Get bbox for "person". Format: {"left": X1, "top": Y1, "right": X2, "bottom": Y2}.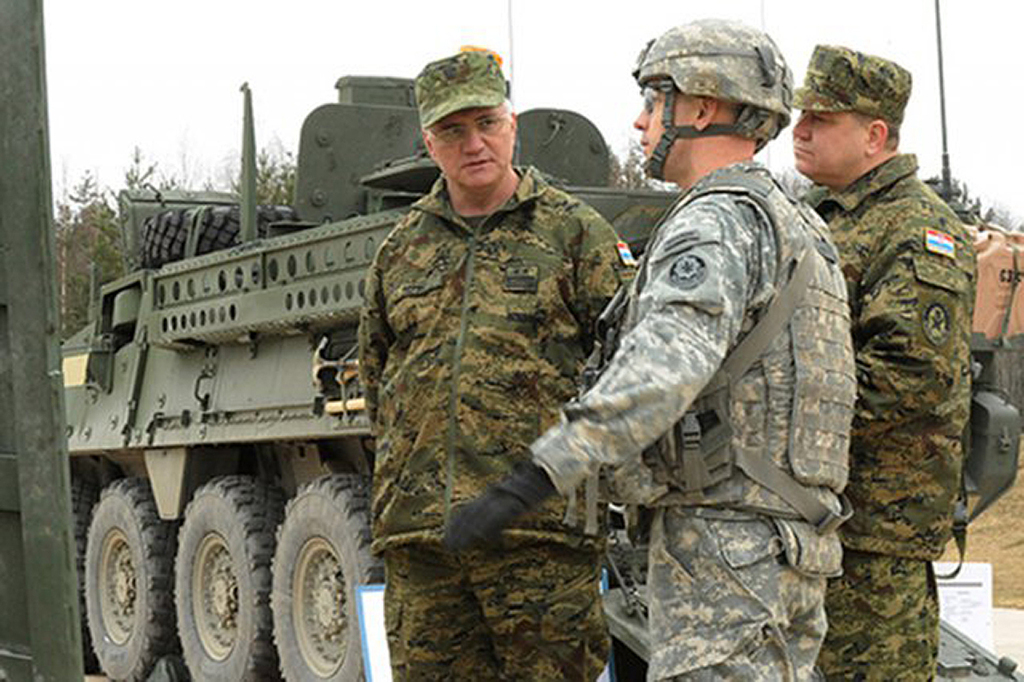
{"left": 436, "top": 15, "right": 857, "bottom": 681}.
